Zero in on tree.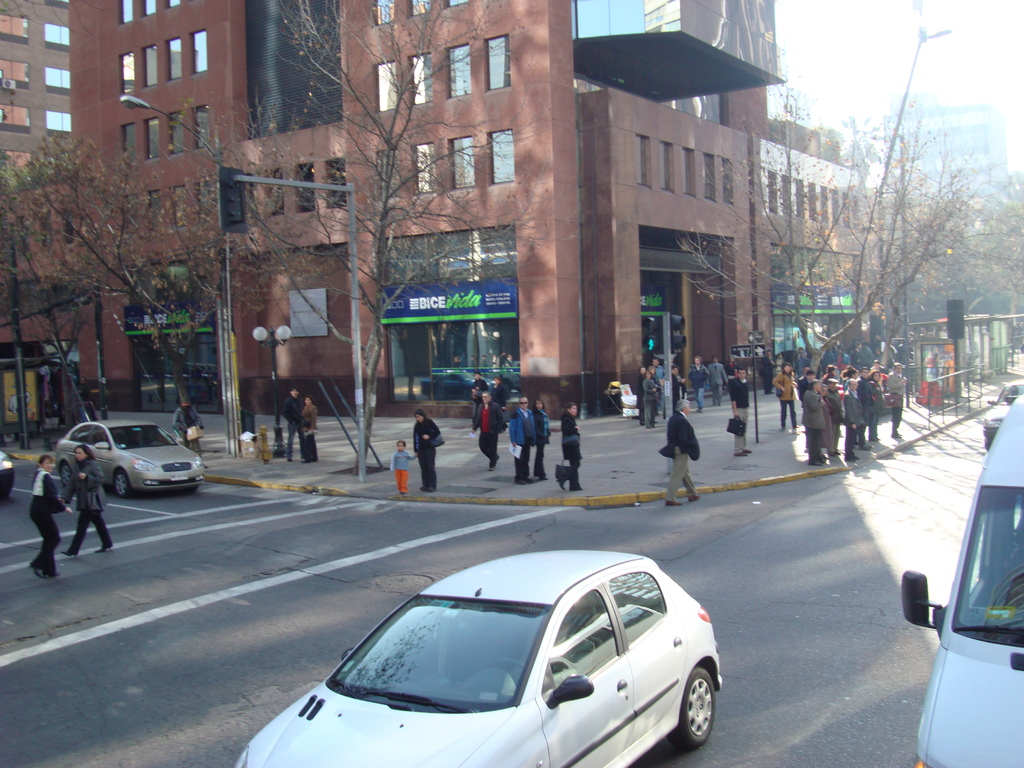
Zeroed in: <region>50, 86, 236, 458</region>.
